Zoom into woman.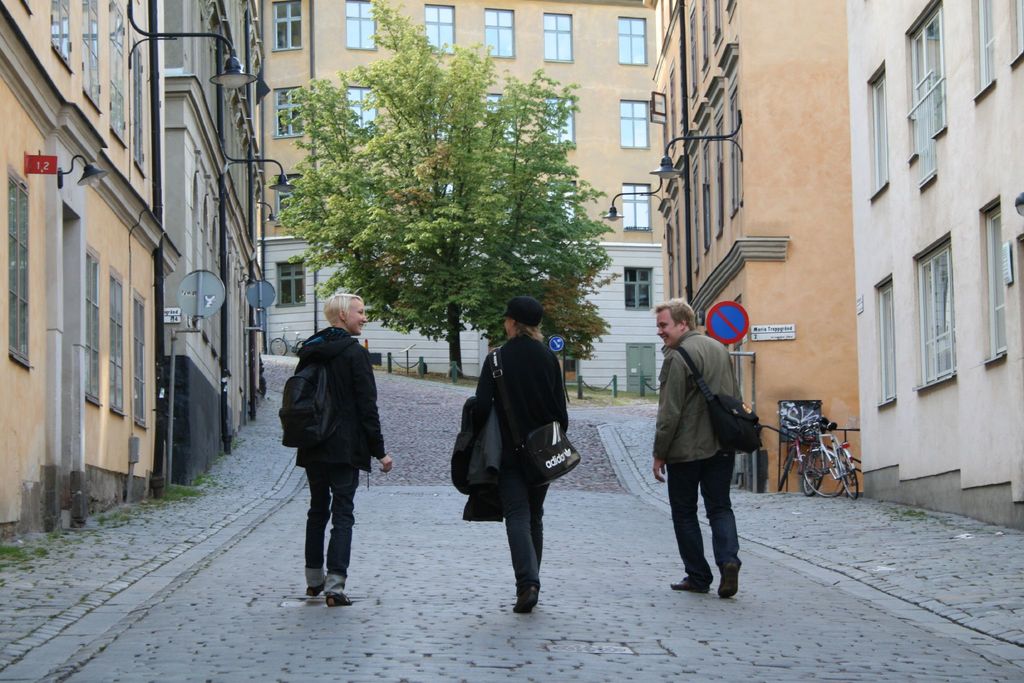
Zoom target: Rect(287, 290, 395, 605).
